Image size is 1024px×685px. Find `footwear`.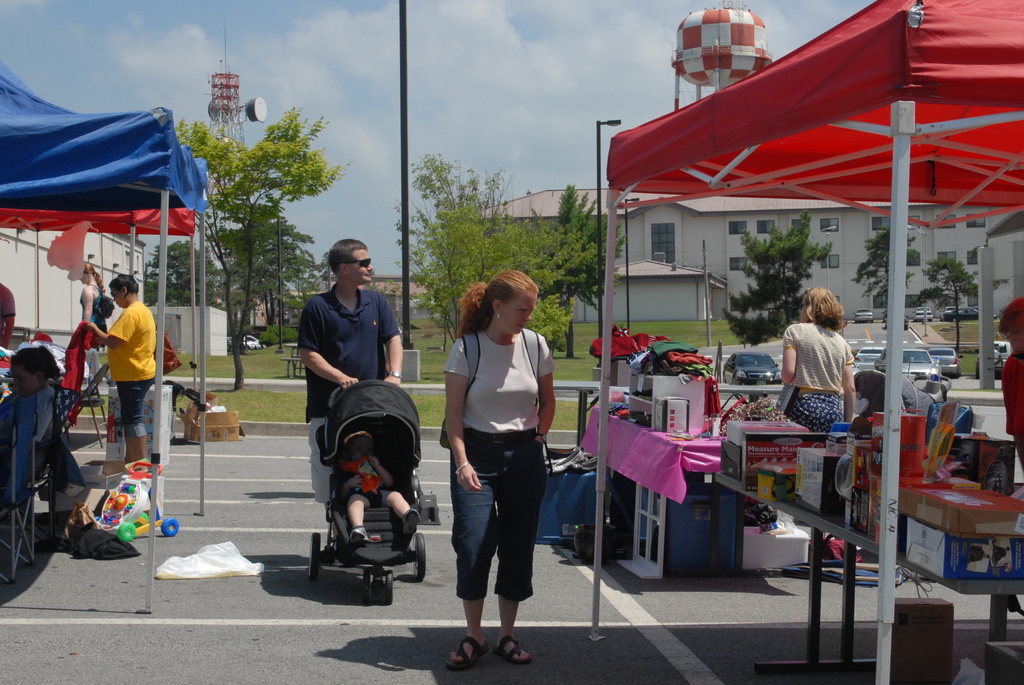
{"x1": 349, "y1": 526, "x2": 369, "y2": 547}.
